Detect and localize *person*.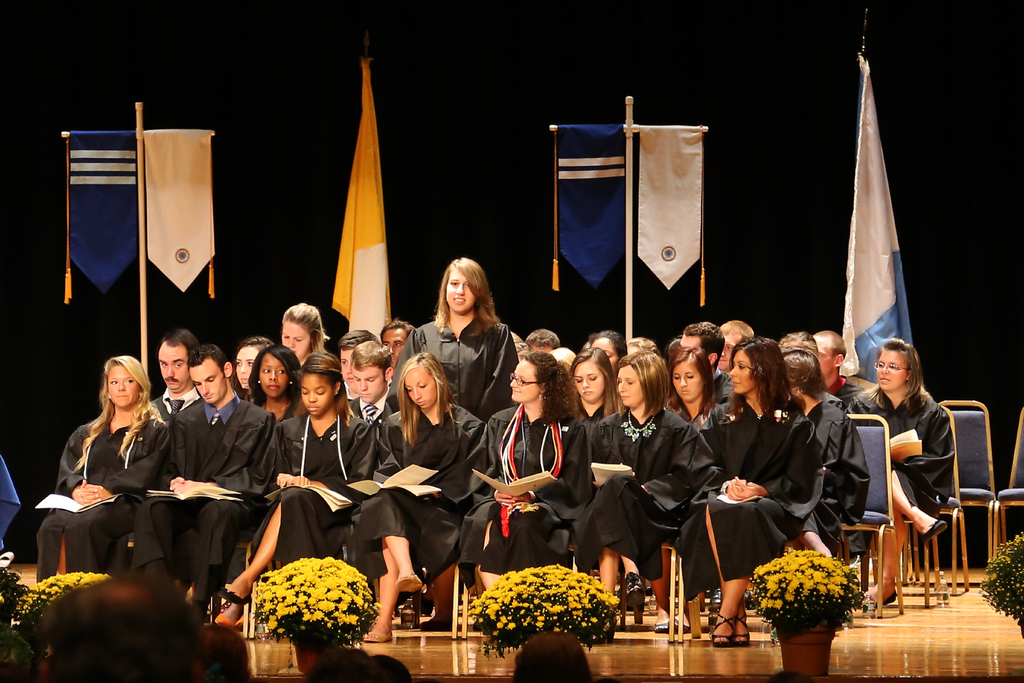
Localized at {"left": 578, "top": 350, "right": 689, "bottom": 619}.
